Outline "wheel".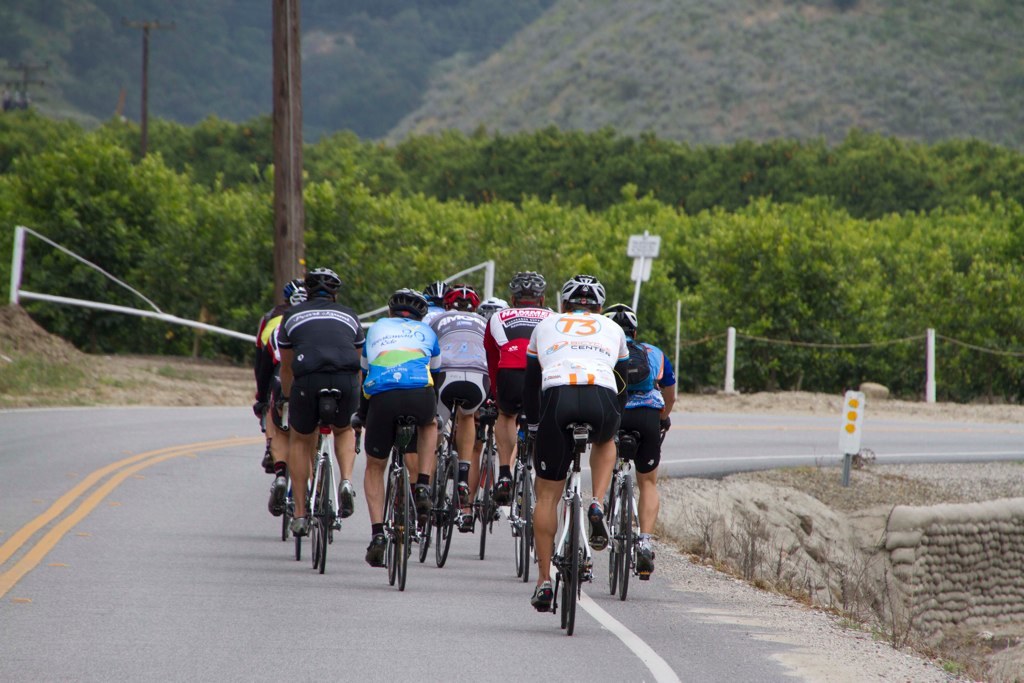
Outline: crop(310, 465, 319, 565).
